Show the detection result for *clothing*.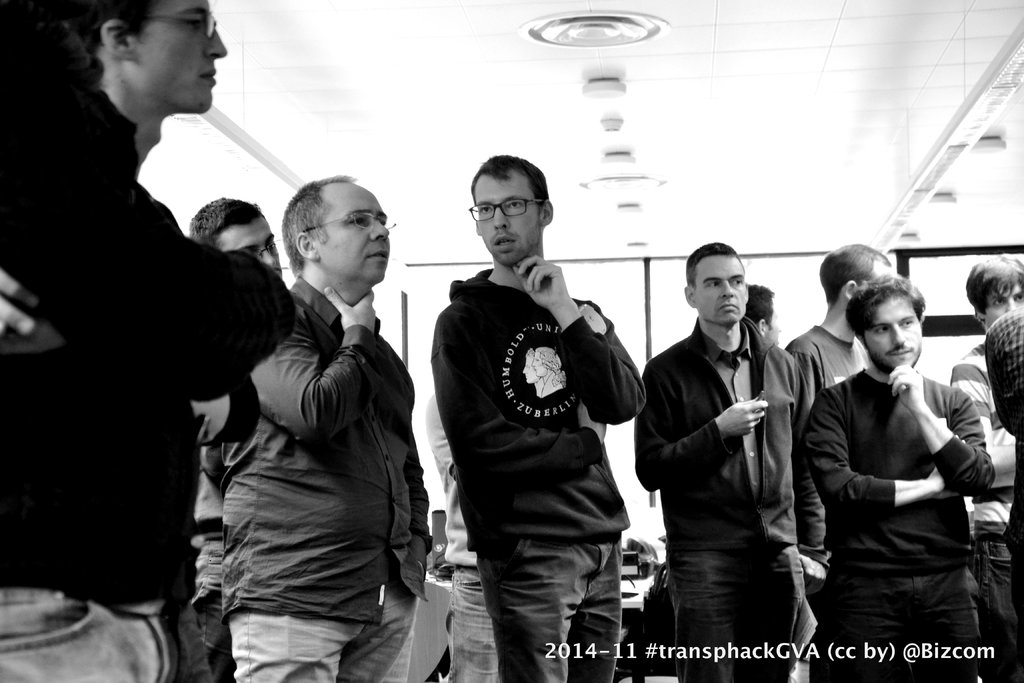
region(0, 0, 300, 682).
